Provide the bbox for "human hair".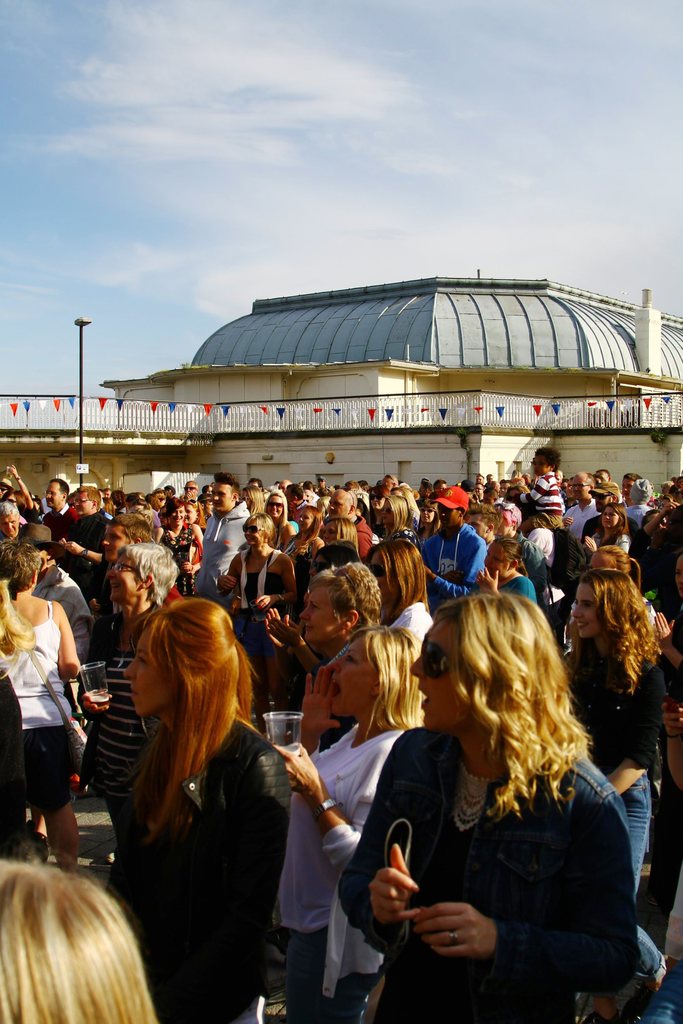
box(0, 534, 42, 600).
